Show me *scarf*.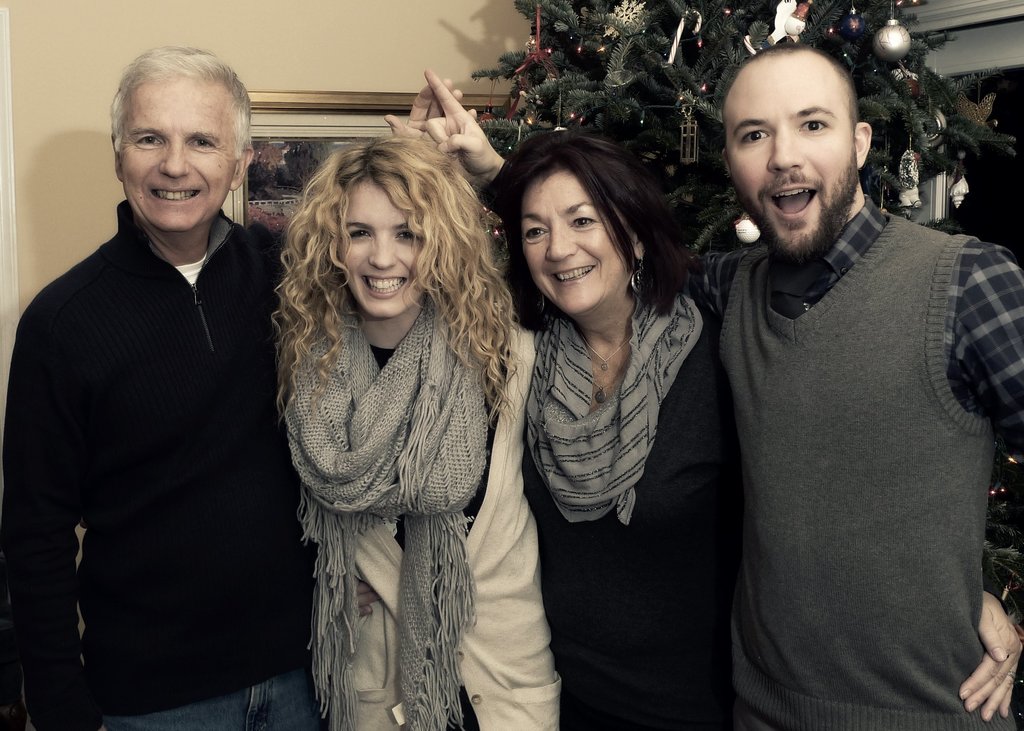
*scarf* is here: (515,301,701,522).
